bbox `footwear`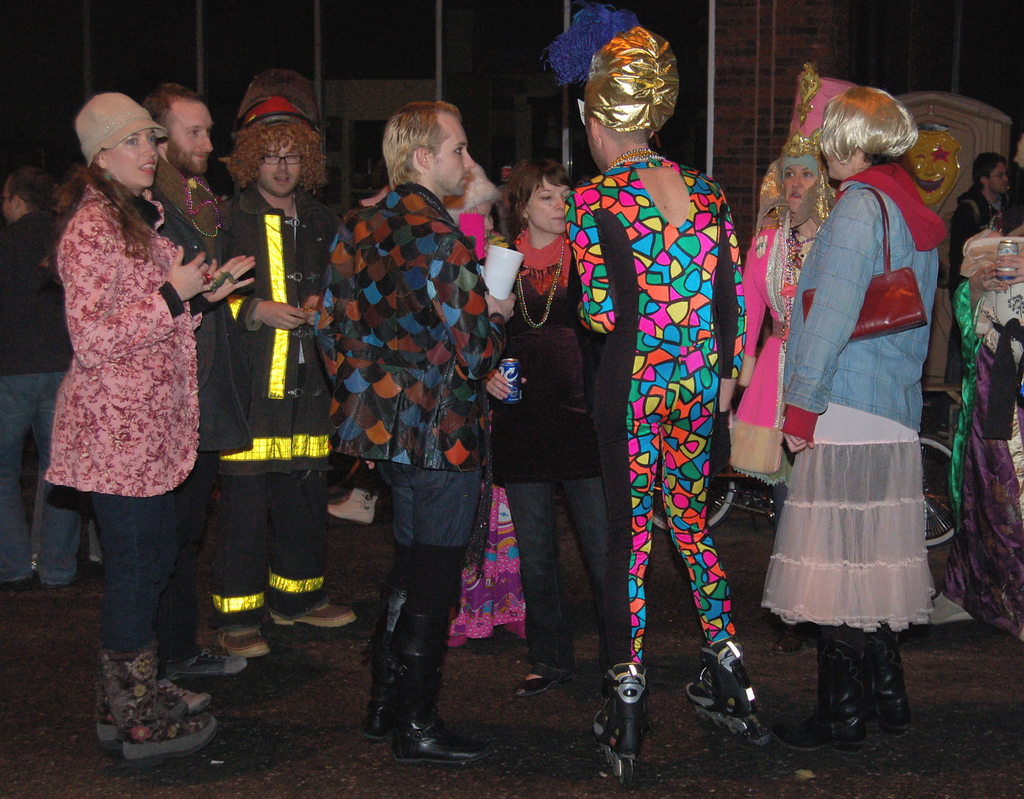
Rect(367, 584, 464, 748)
